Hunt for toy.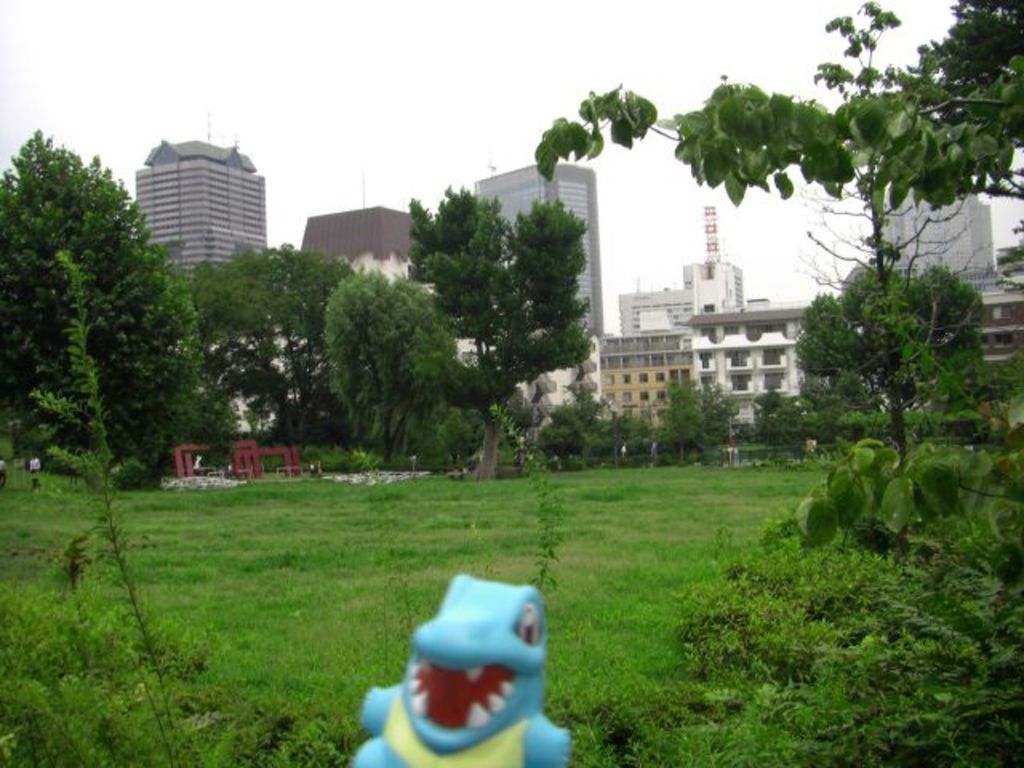
Hunted down at BBox(368, 579, 557, 765).
